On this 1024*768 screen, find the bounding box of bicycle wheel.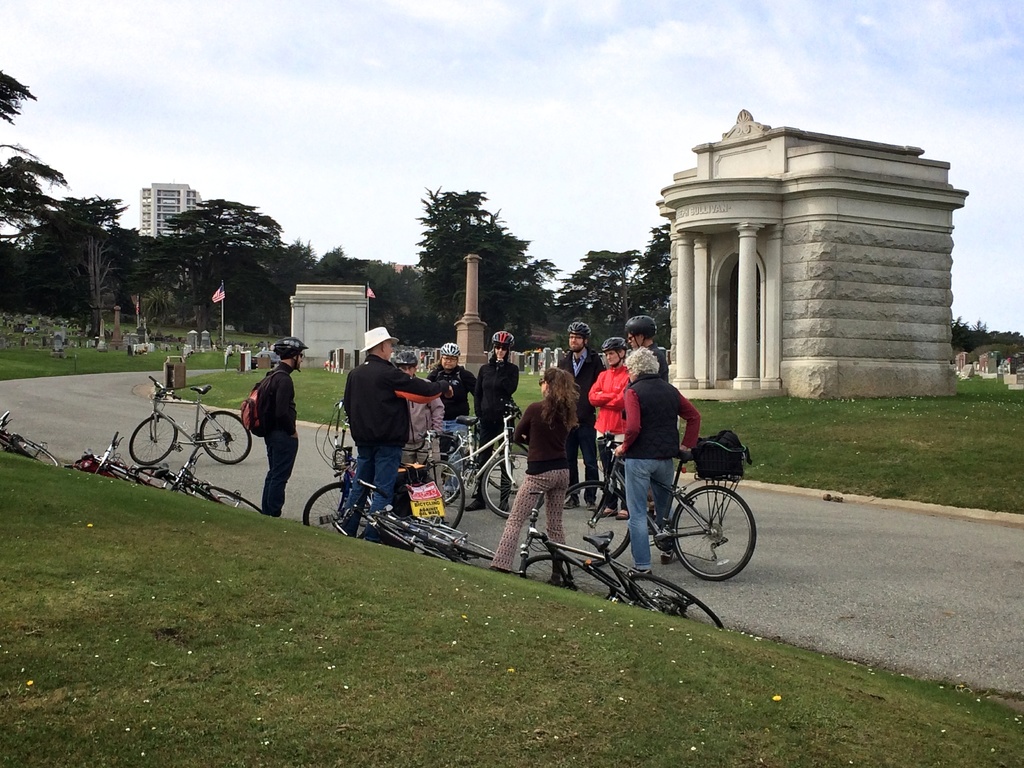
Bounding box: region(299, 479, 371, 531).
